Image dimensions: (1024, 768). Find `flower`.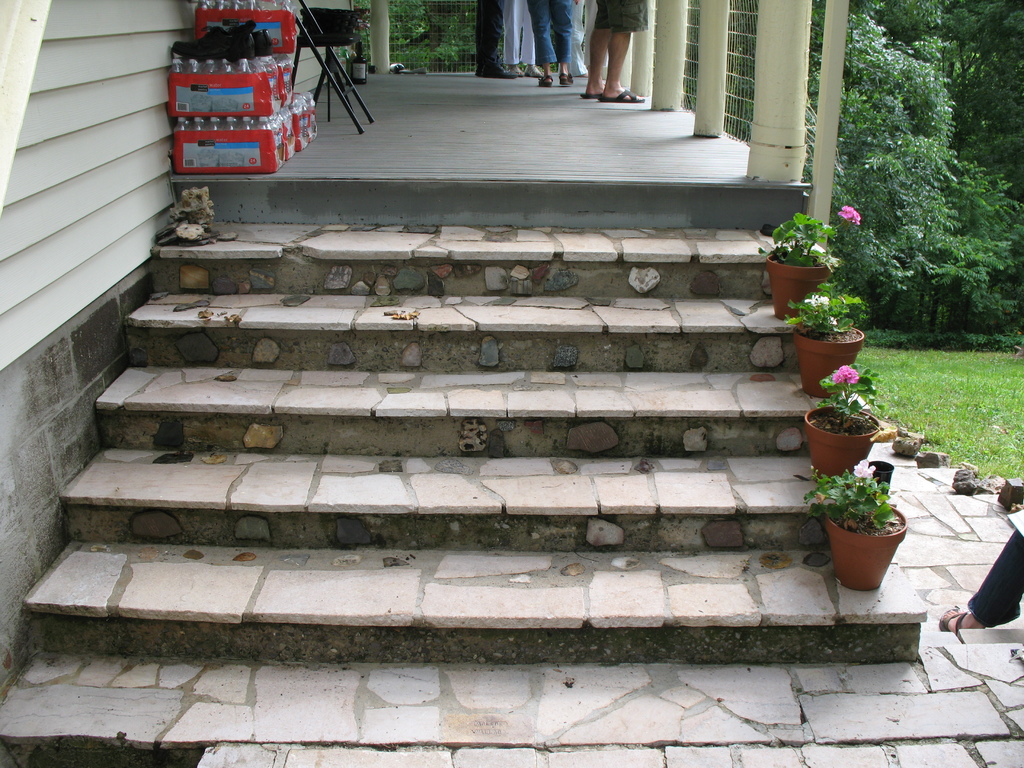
853, 458, 877, 481.
